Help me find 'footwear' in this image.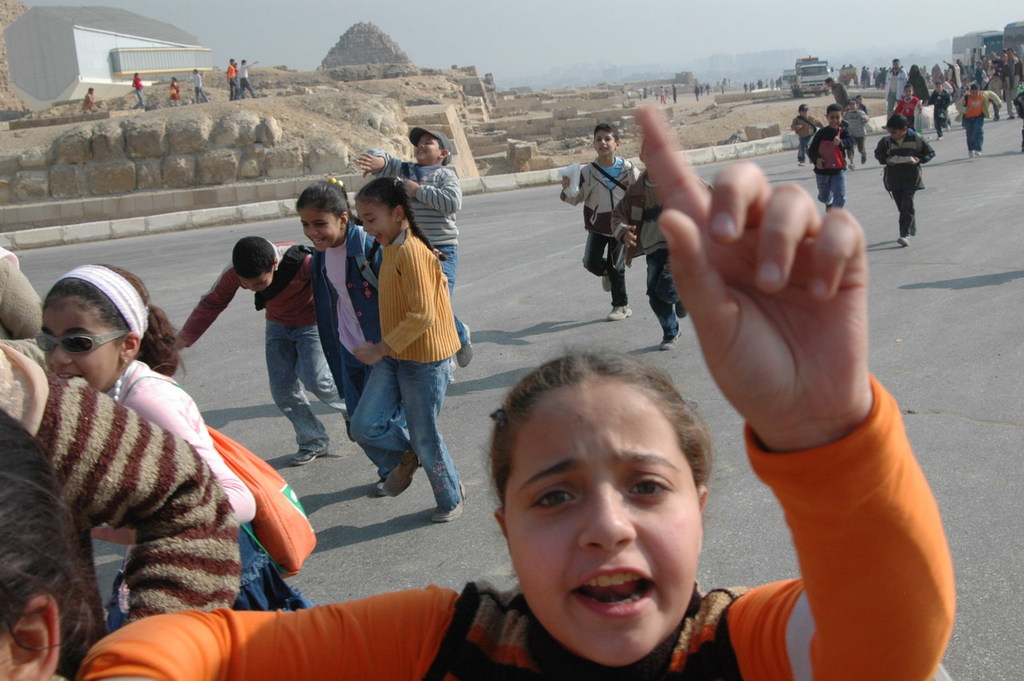
Found it: bbox=(661, 322, 680, 349).
